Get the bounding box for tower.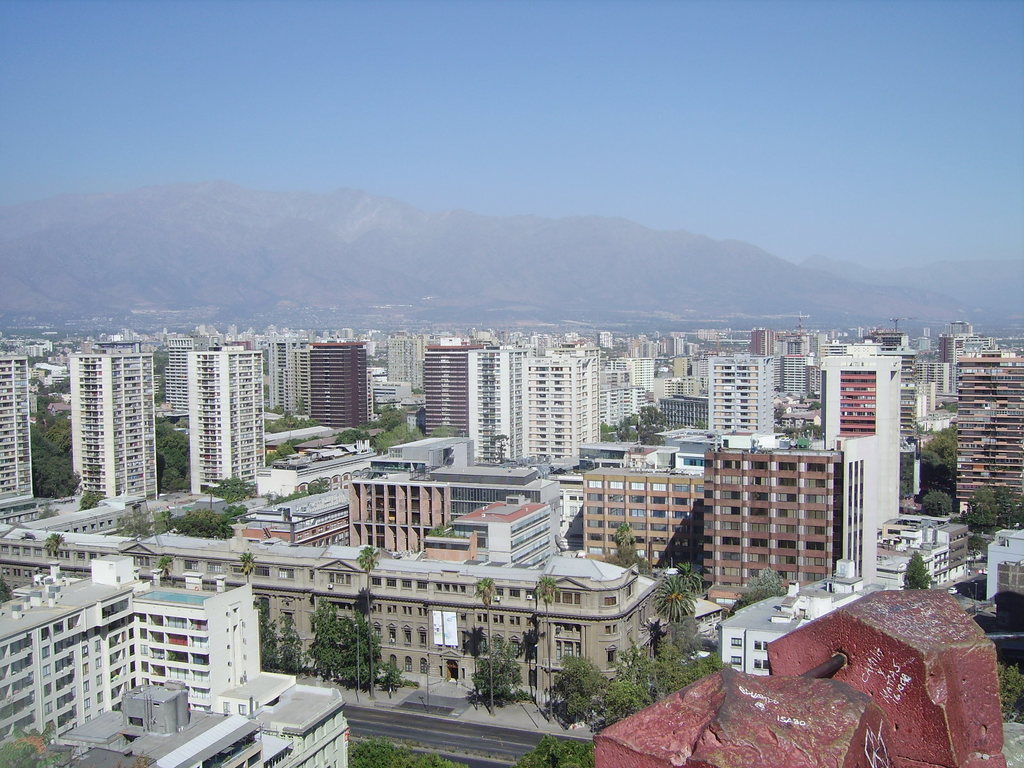
(left=68, top=339, right=160, bottom=501).
